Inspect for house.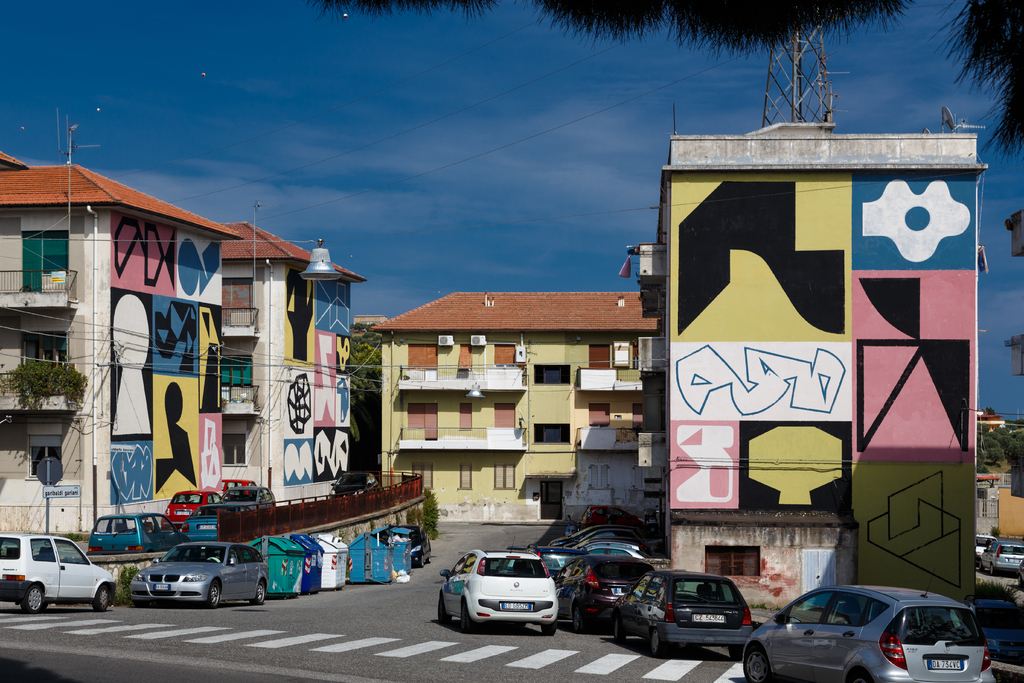
Inspection: 623/89/991/630.
